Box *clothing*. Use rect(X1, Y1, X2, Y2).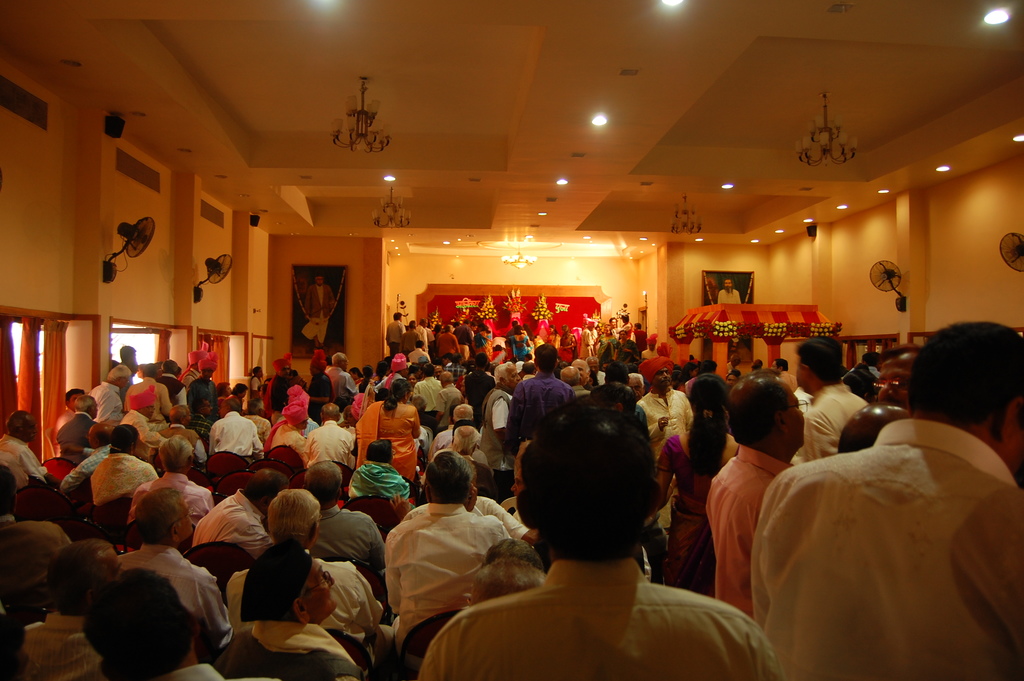
rect(184, 480, 264, 552).
